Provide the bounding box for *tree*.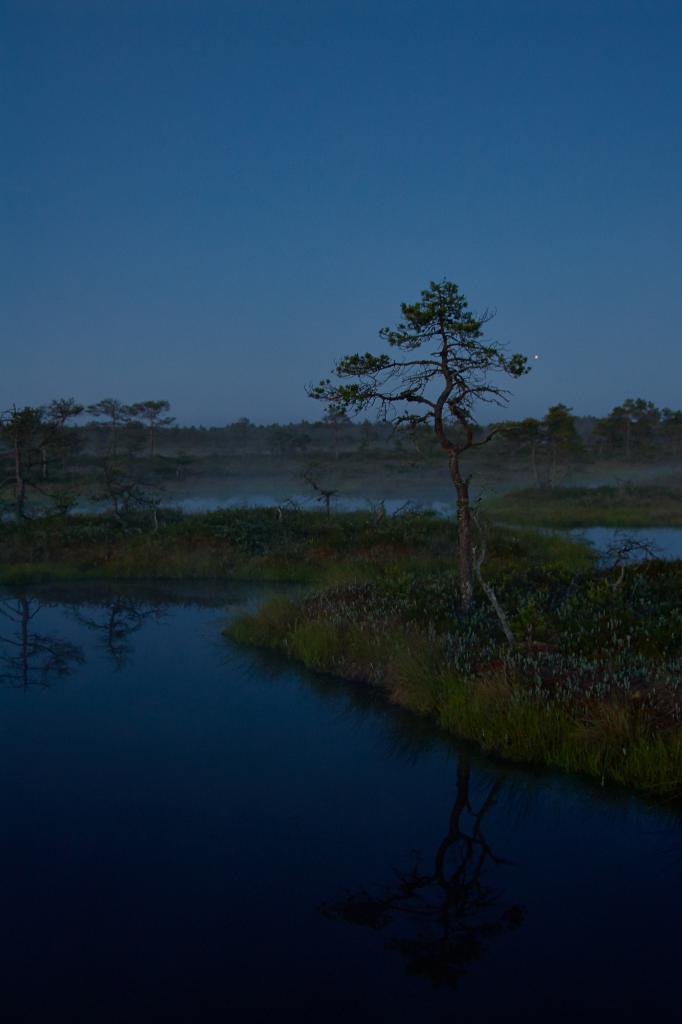
583:395:663:449.
